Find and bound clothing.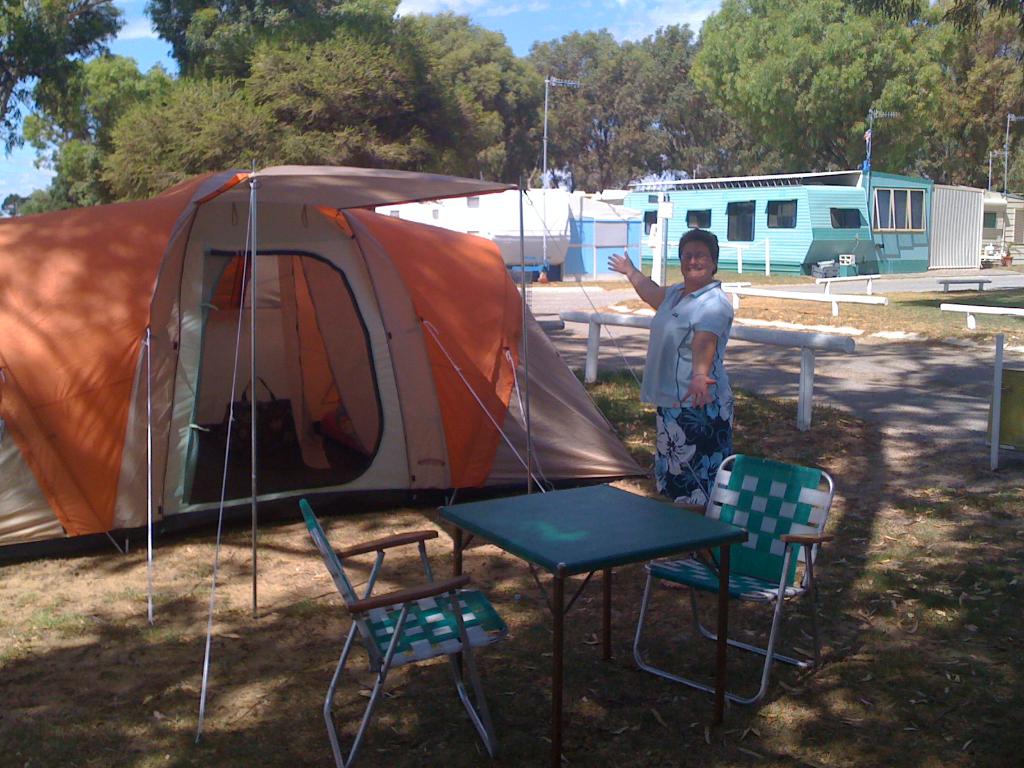
Bound: (646, 241, 745, 466).
